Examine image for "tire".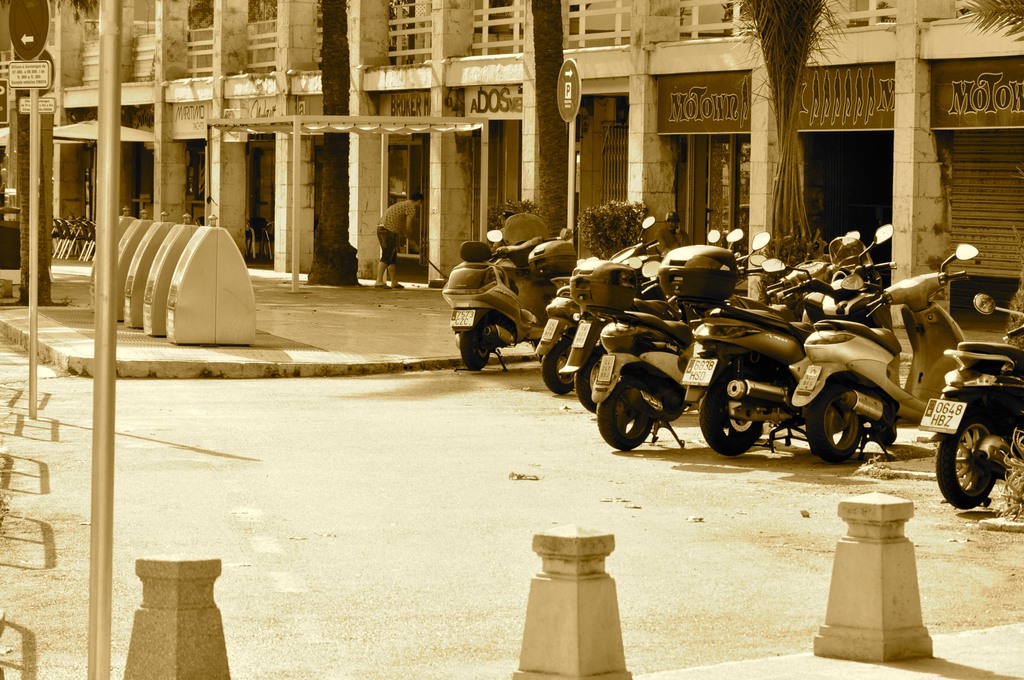
Examination result: [x1=928, y1=409, x2=1000, y2=512].
